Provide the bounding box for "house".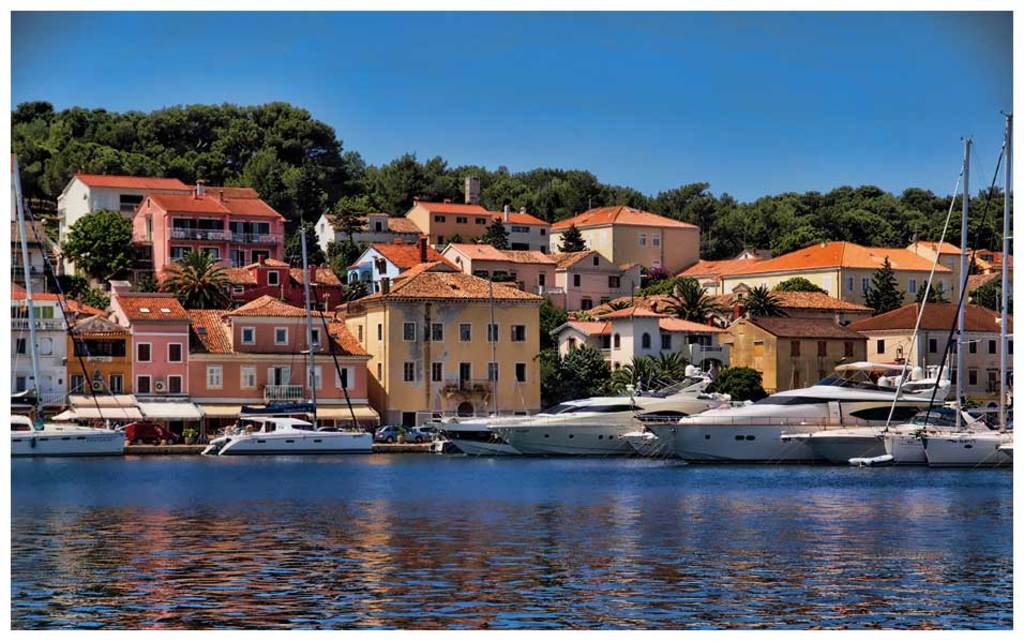
[12,213,59,293].
